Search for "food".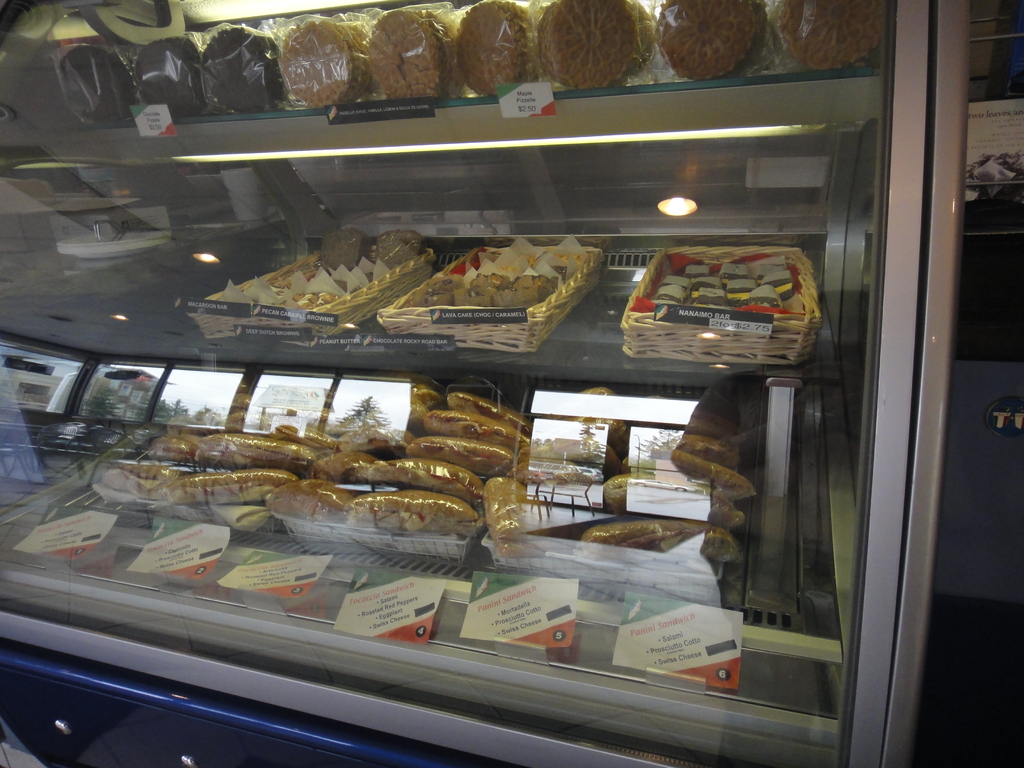
Found at 366:6:461:103.
